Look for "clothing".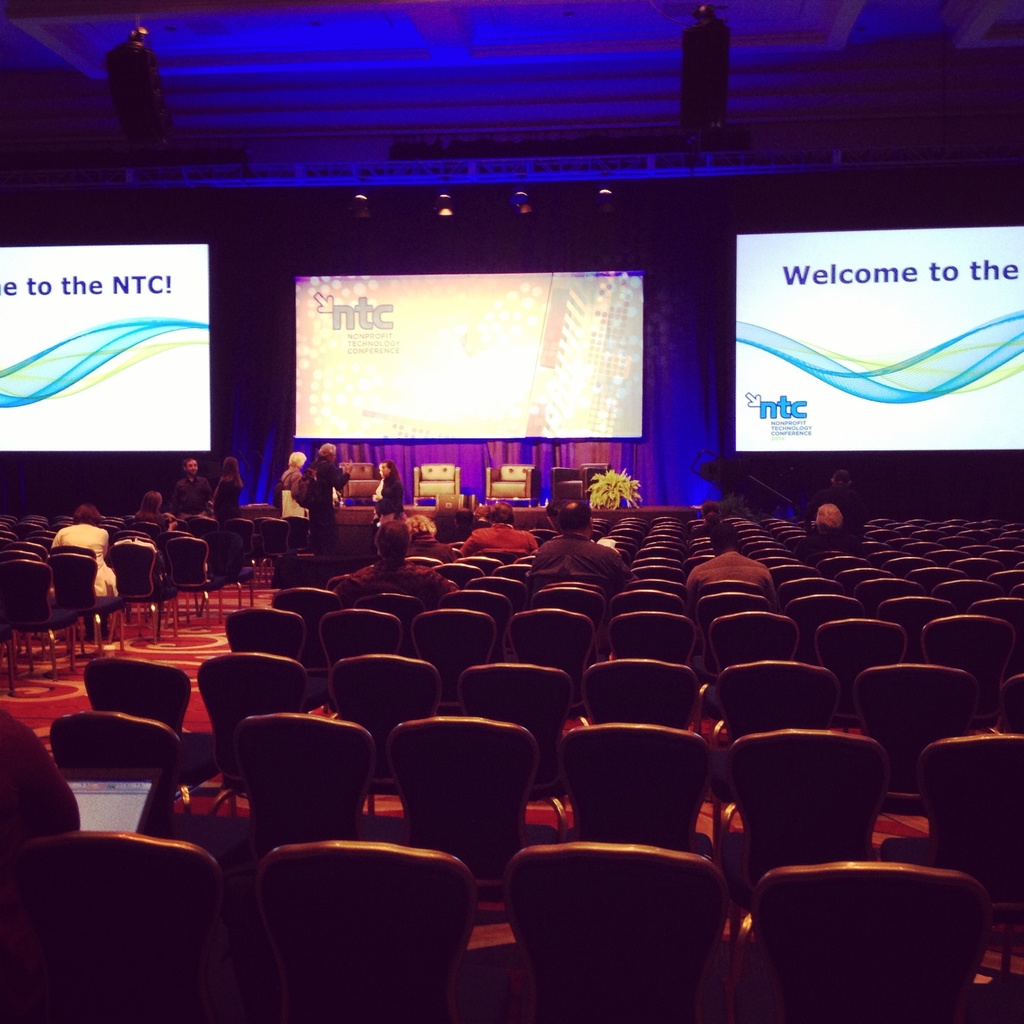
Found: 376 467 409 532.
